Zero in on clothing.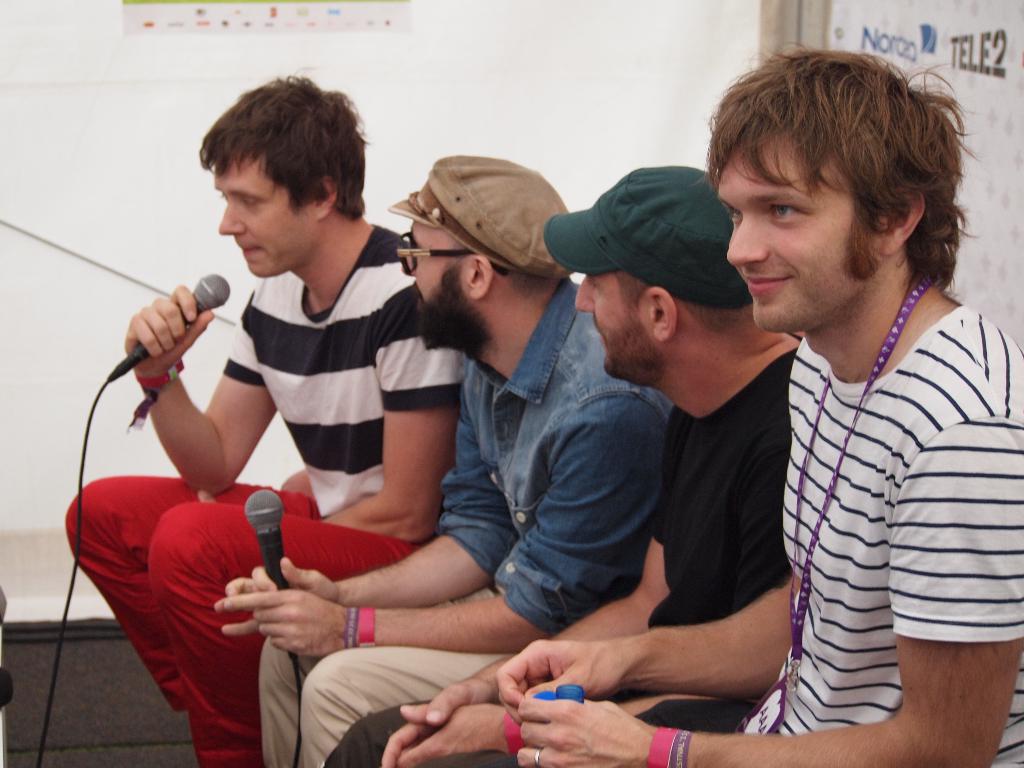
Zeroed in: BBox(328, 346, 793, 767).
